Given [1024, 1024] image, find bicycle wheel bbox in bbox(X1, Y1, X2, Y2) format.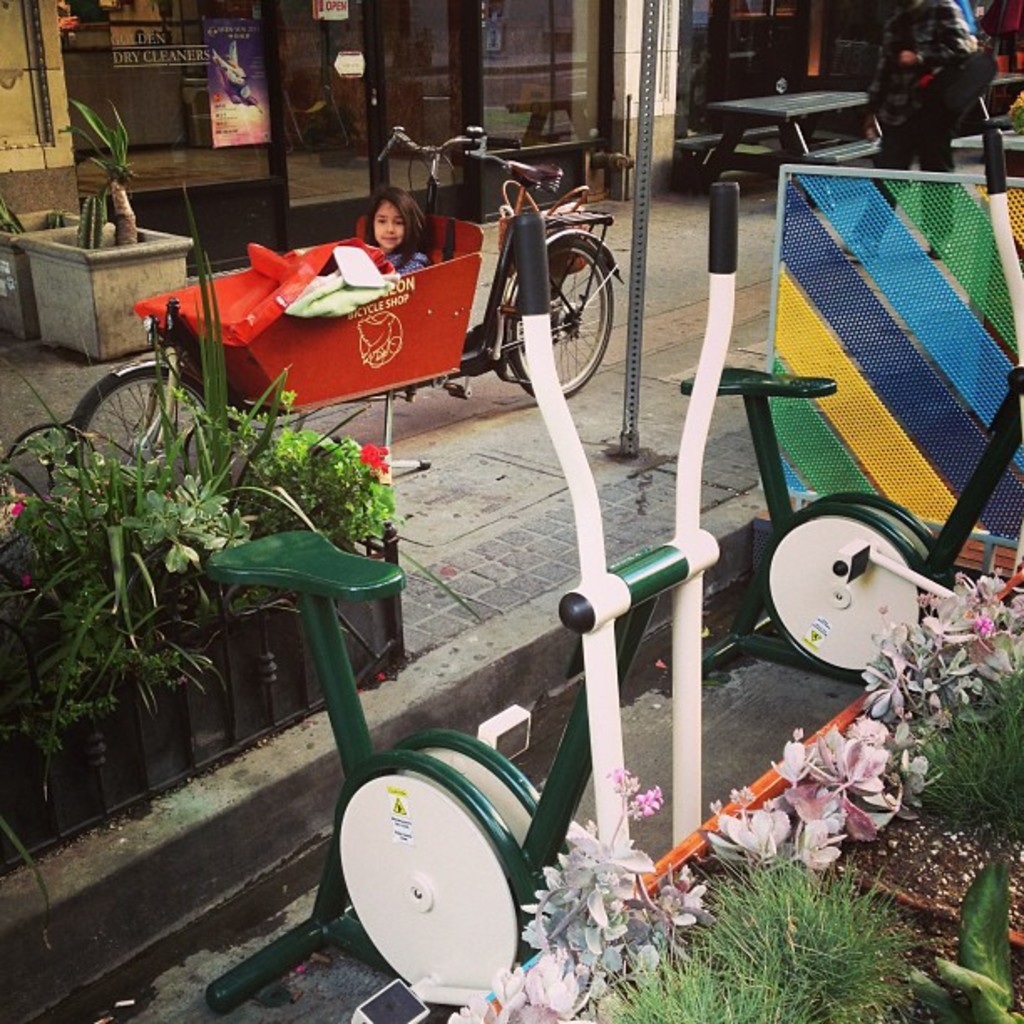
bbox(507, 234, 616, 397).
